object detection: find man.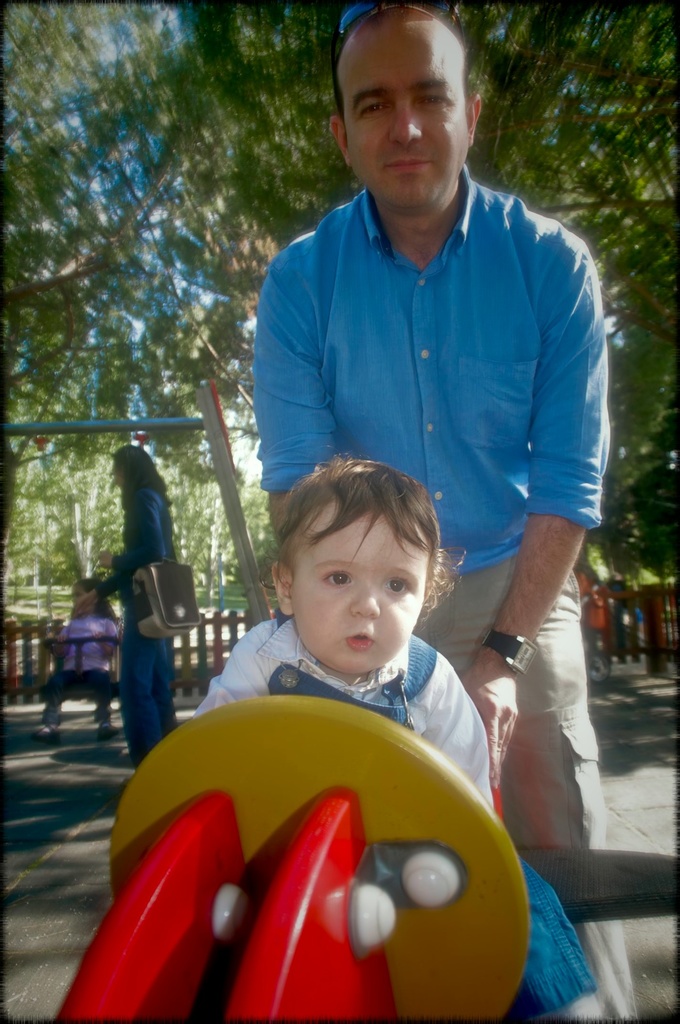
Rect(202, 107, 615, 871).
